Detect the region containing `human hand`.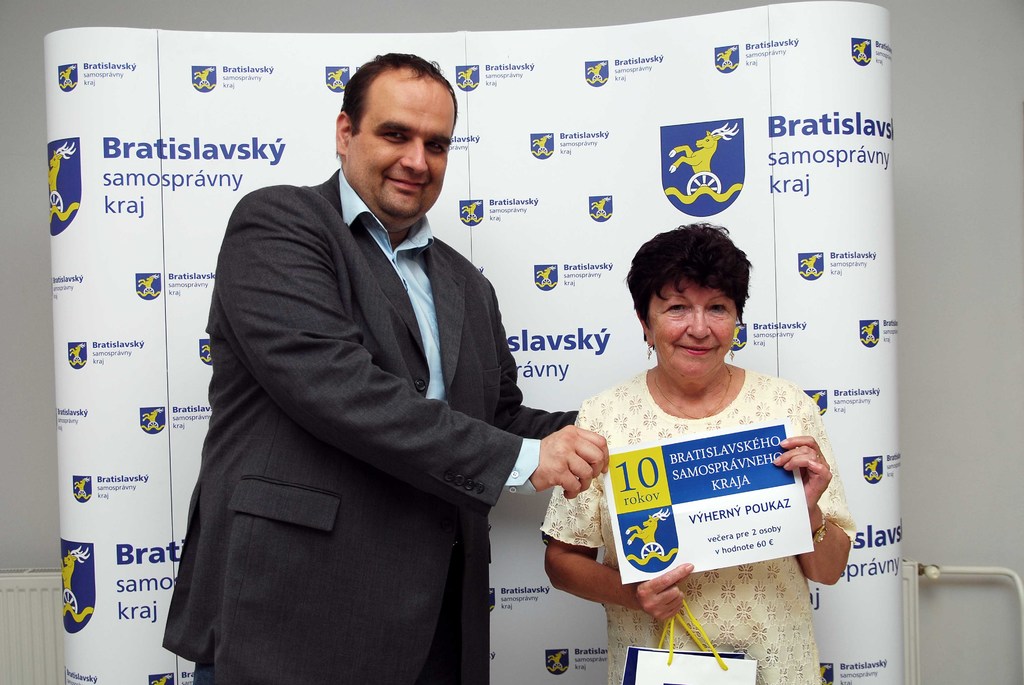
bbox=(771, 433, 834, 510).
